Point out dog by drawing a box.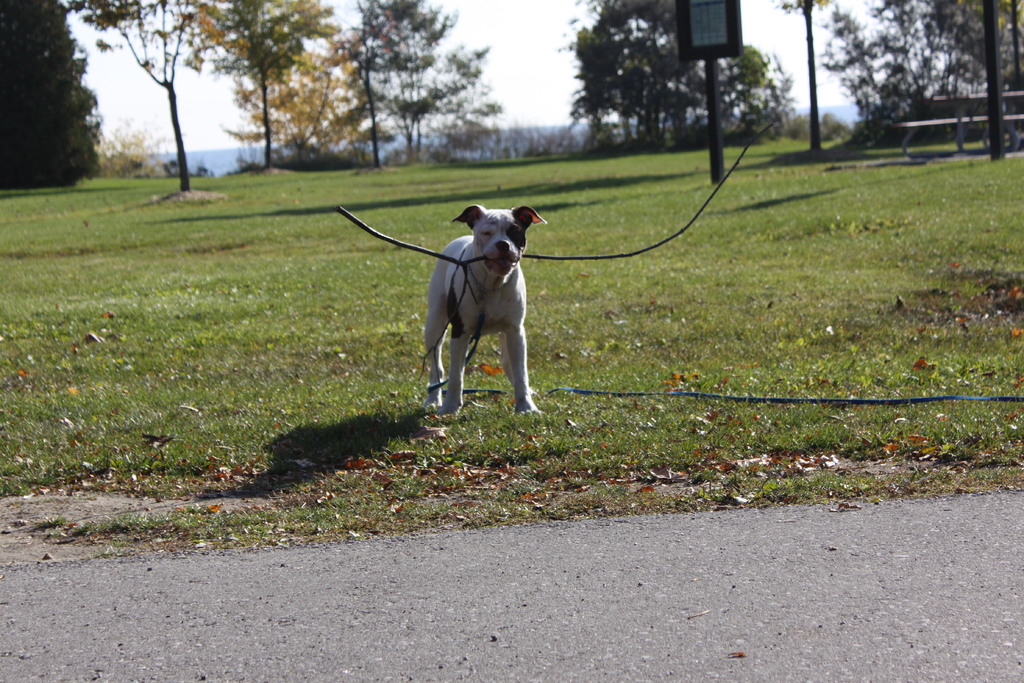
x1=419 y1=202 x2=548 y2=418.
